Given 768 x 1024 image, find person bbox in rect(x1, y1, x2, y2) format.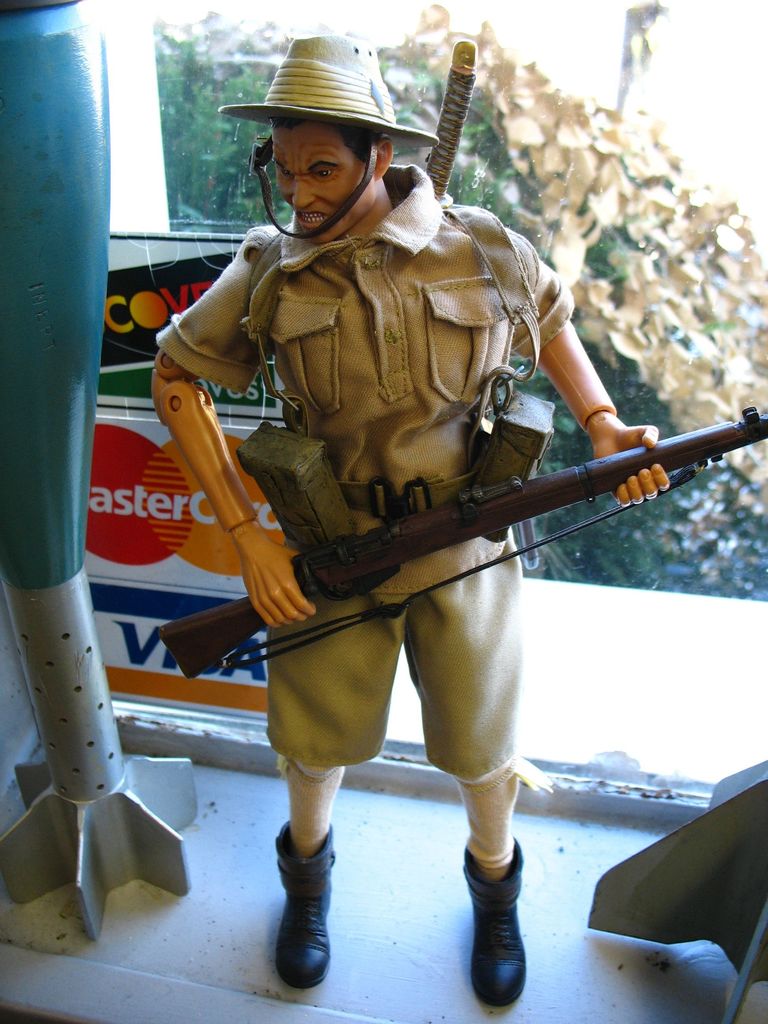
rect(159, 107, 674, 1023).
